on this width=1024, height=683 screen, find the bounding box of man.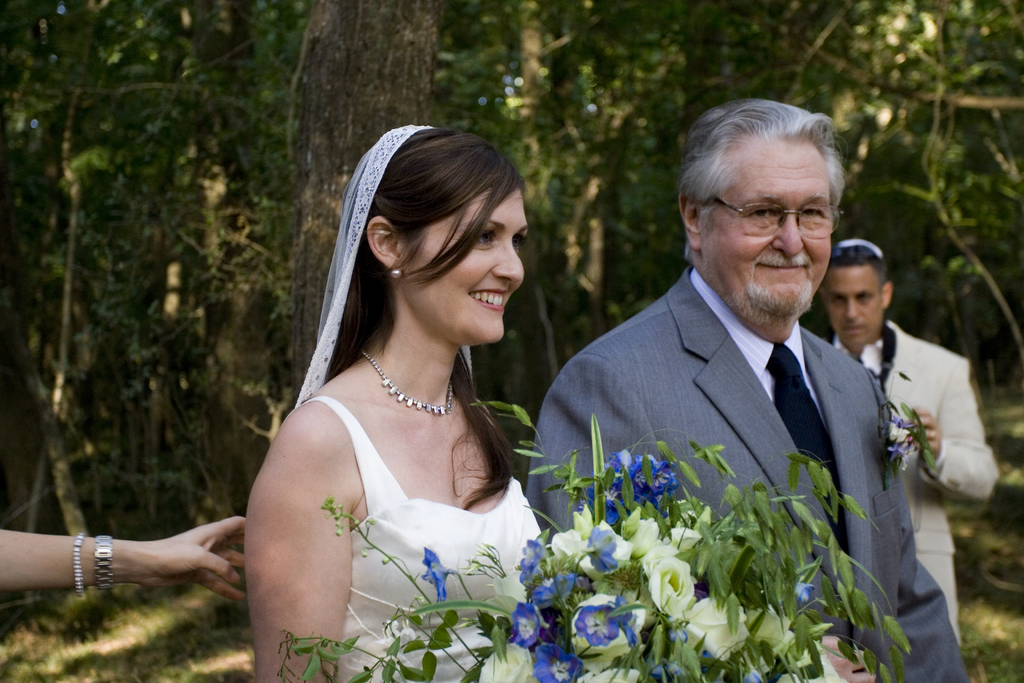
Bounding box: {"left": 810, "top": 233, "right": 1010, "bottom": 632}.
